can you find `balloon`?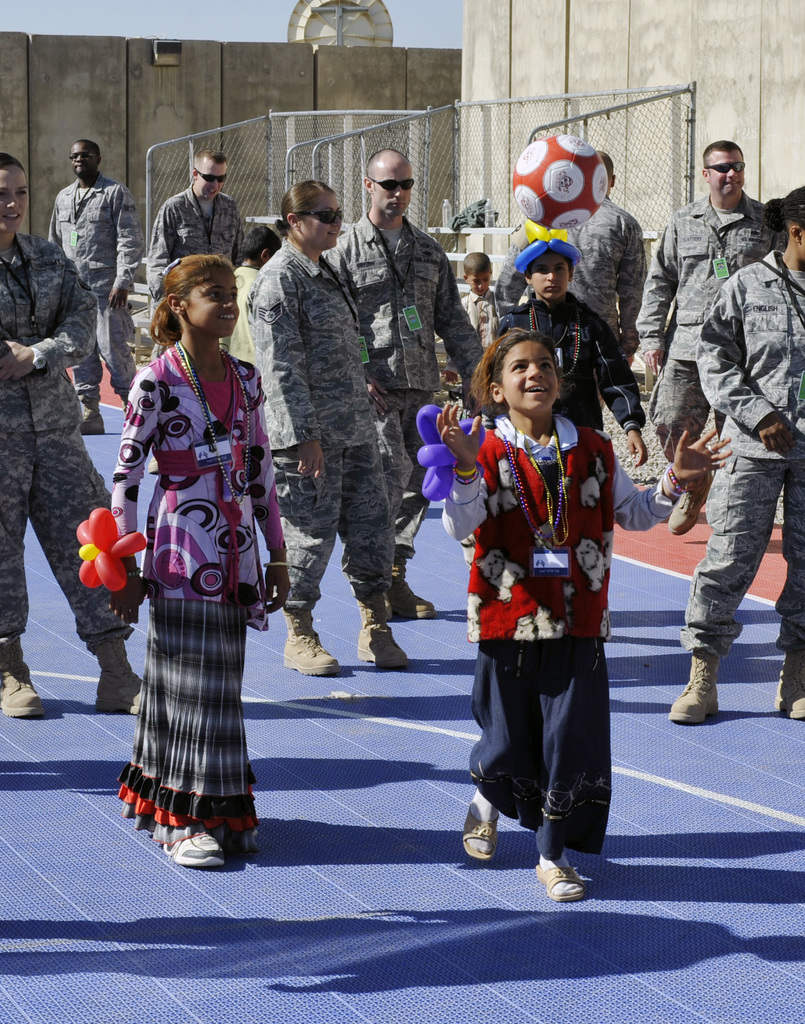
Yes, bounding box: 510:134:610:228.
